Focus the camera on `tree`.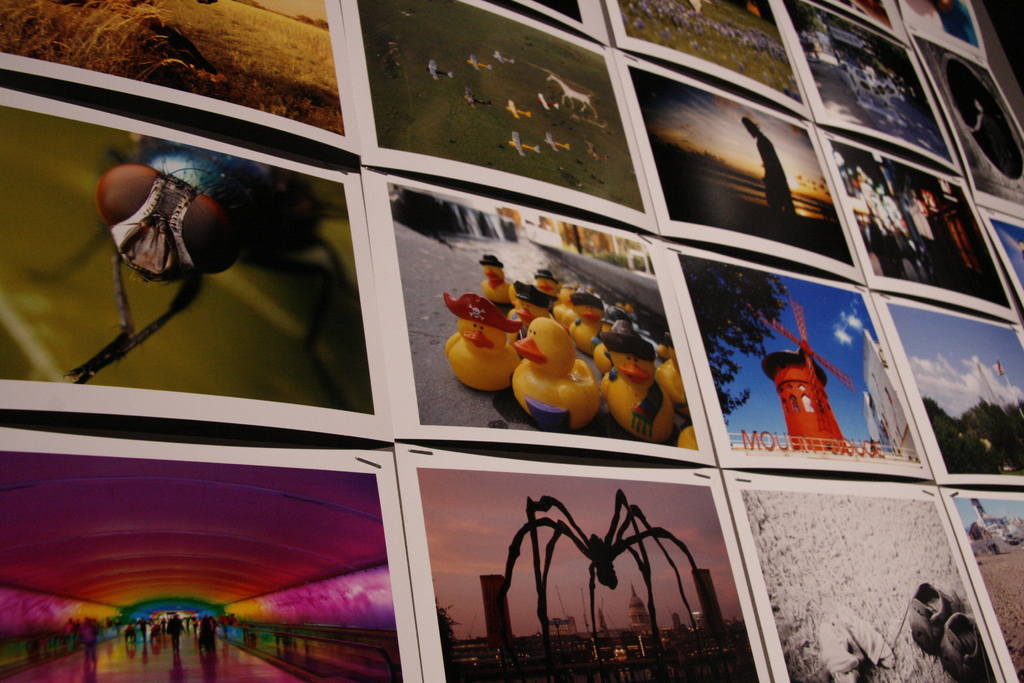
Focus region: (x1=680, y1=252, x2=786, y2=423).
